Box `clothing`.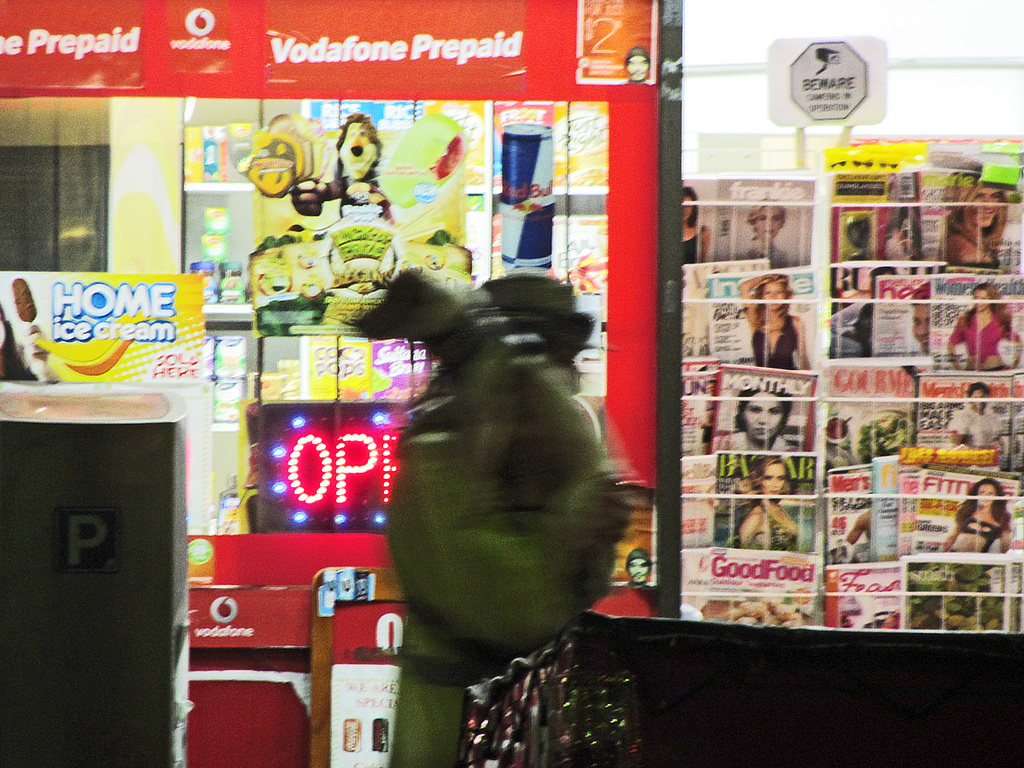
(951, 313, 1023, 359).
